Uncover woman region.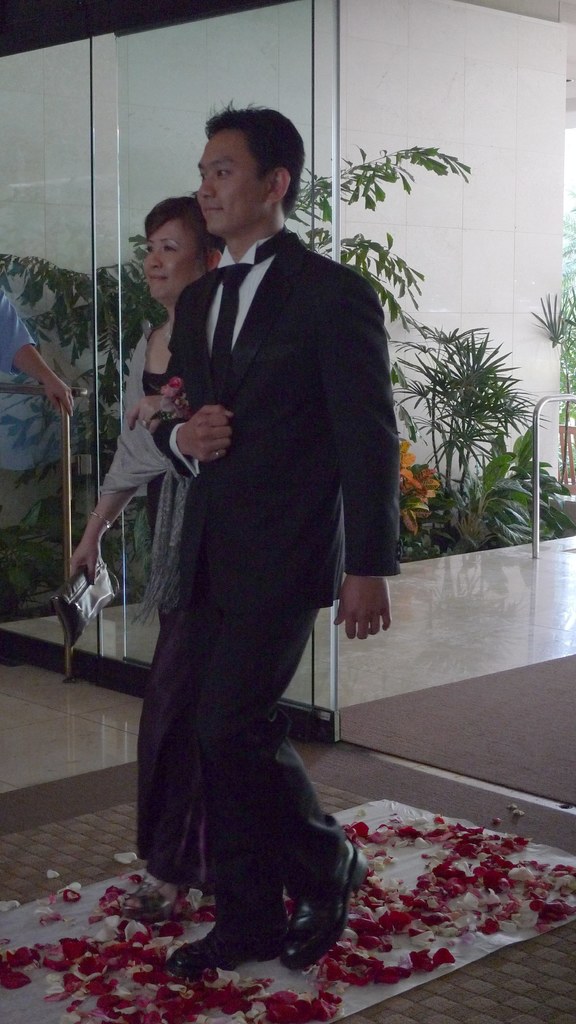
Uncovered: bbox(58, 188, 224, 924).
